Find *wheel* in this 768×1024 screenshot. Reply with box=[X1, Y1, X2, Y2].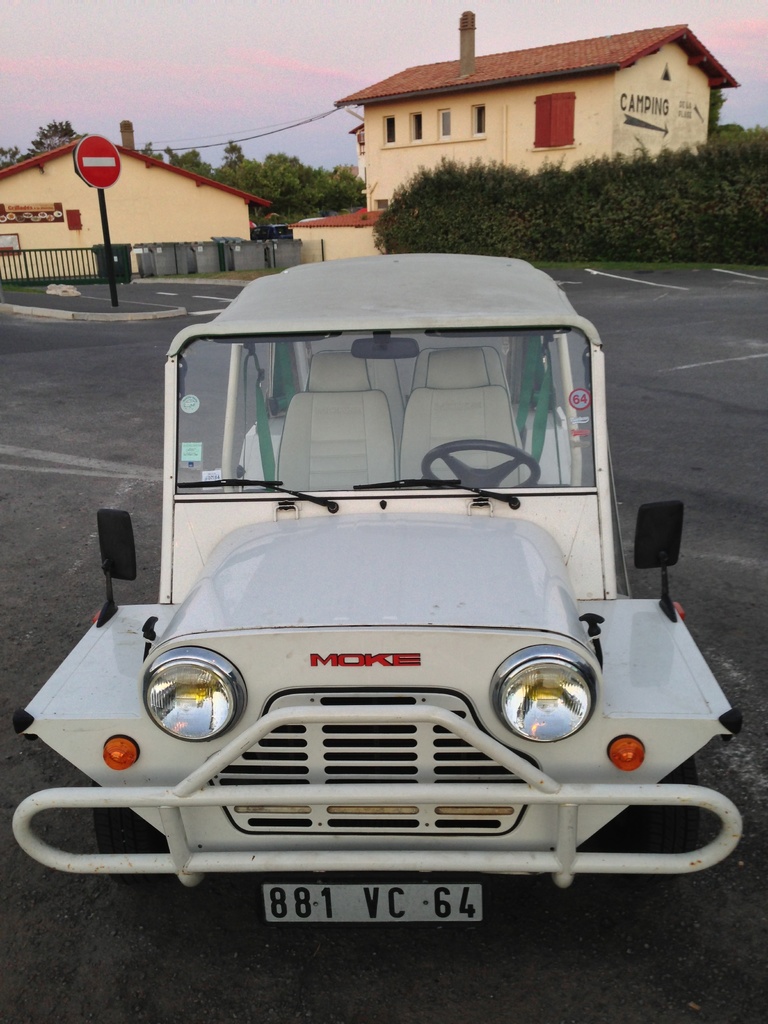
box=[419, 436, 541, 495].
